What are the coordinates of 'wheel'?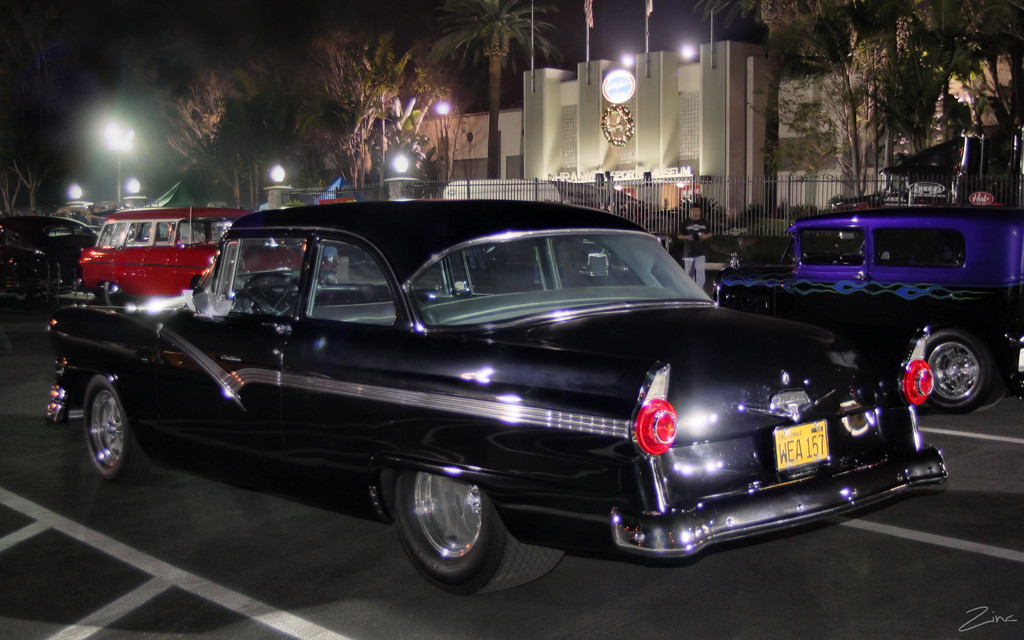
bbox=(17, 287, 34, 303).
